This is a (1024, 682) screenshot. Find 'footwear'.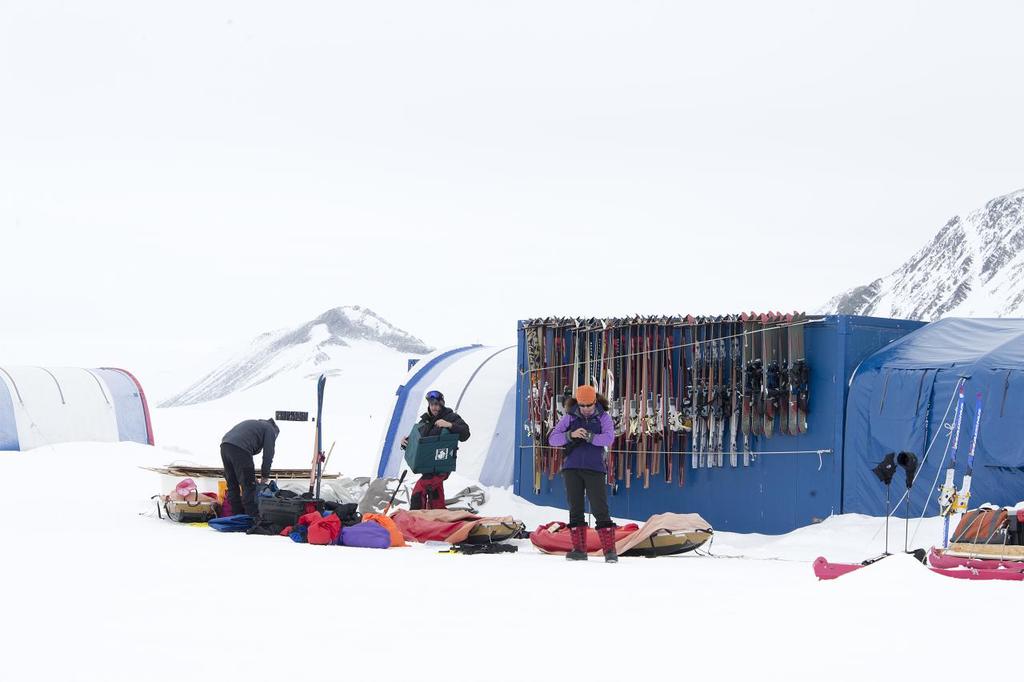
Bounding box: x1=599, y1=528, x2=615, y2=562.
